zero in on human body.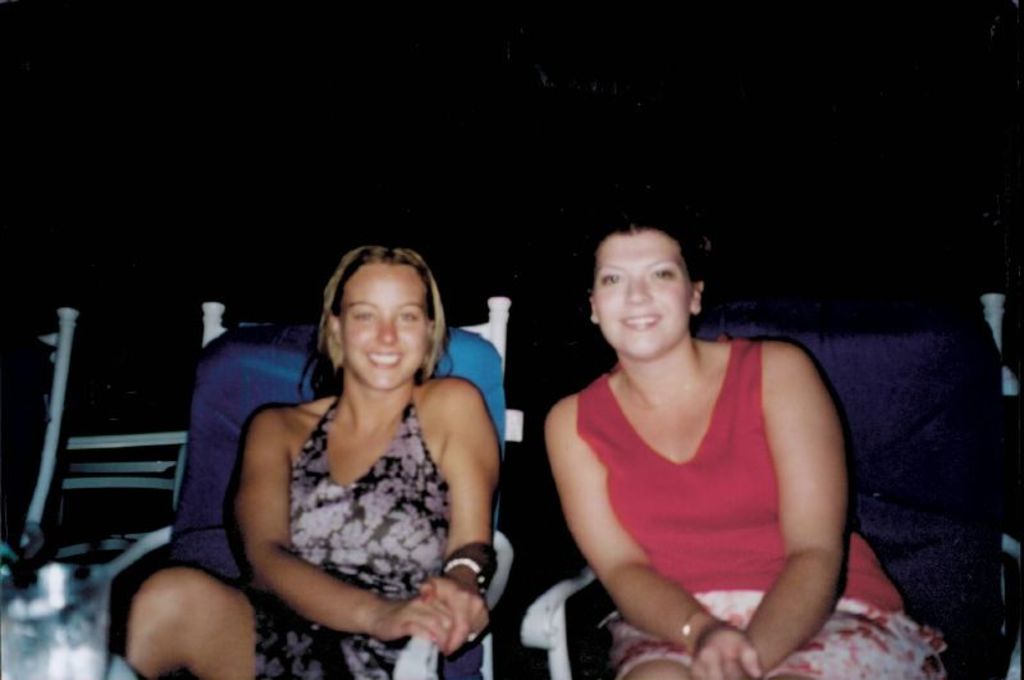
Zeroed in: detection(543, 216, 947, 679).
